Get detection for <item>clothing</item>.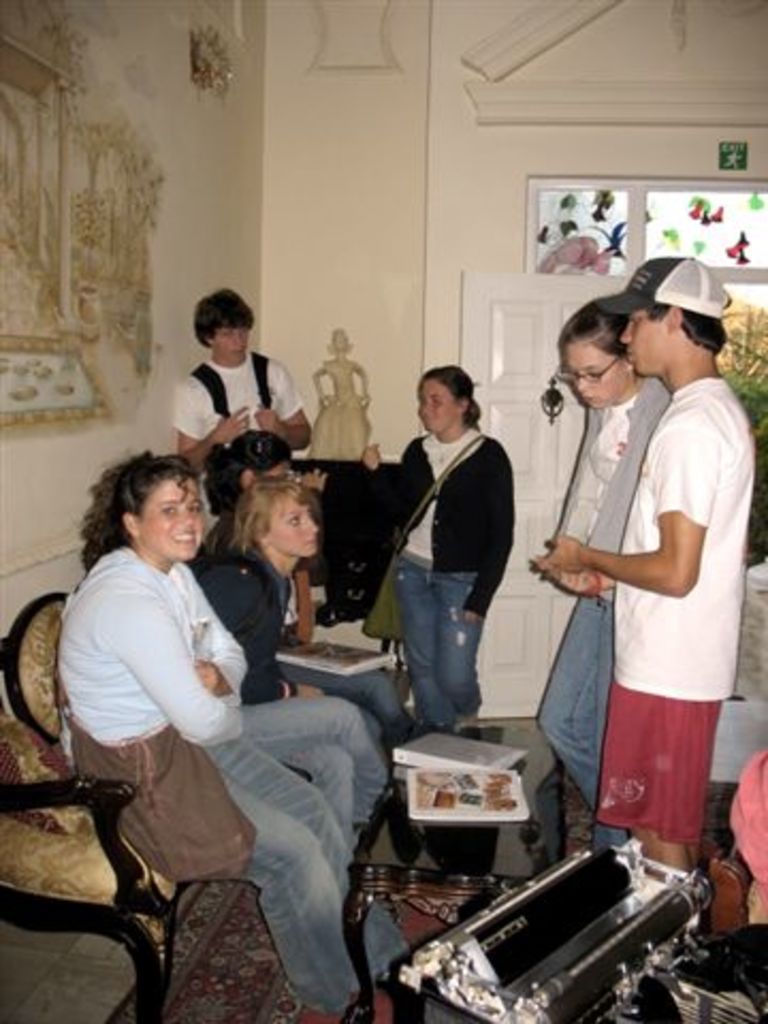
Detection: bbox=(529, 378, 668, 849).
